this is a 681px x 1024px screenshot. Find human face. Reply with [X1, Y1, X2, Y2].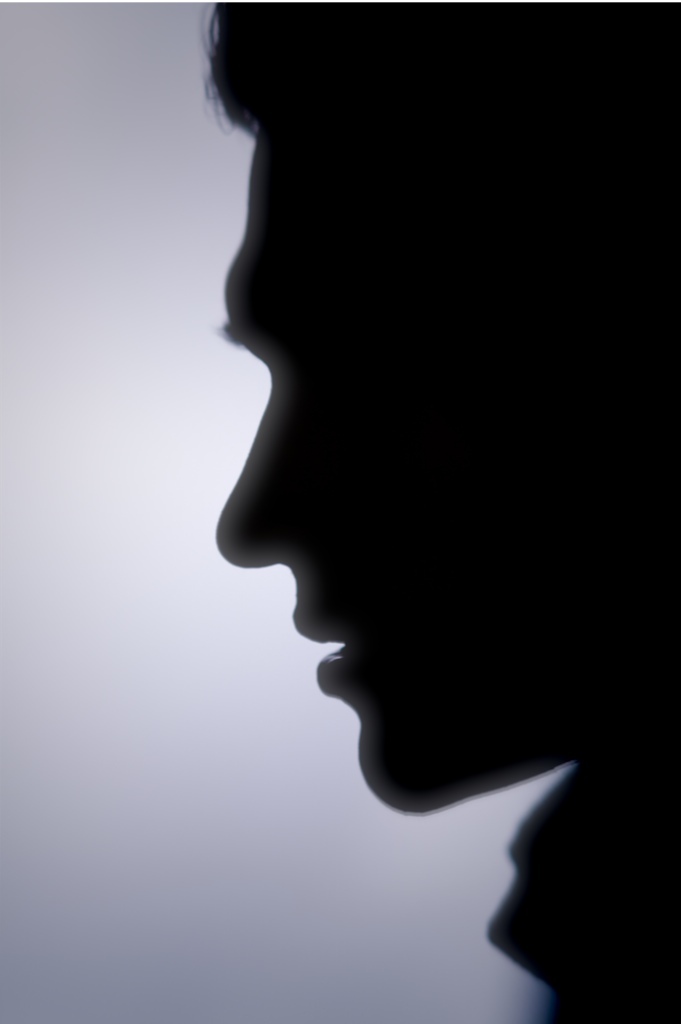
[197, 113, 650, 807].
